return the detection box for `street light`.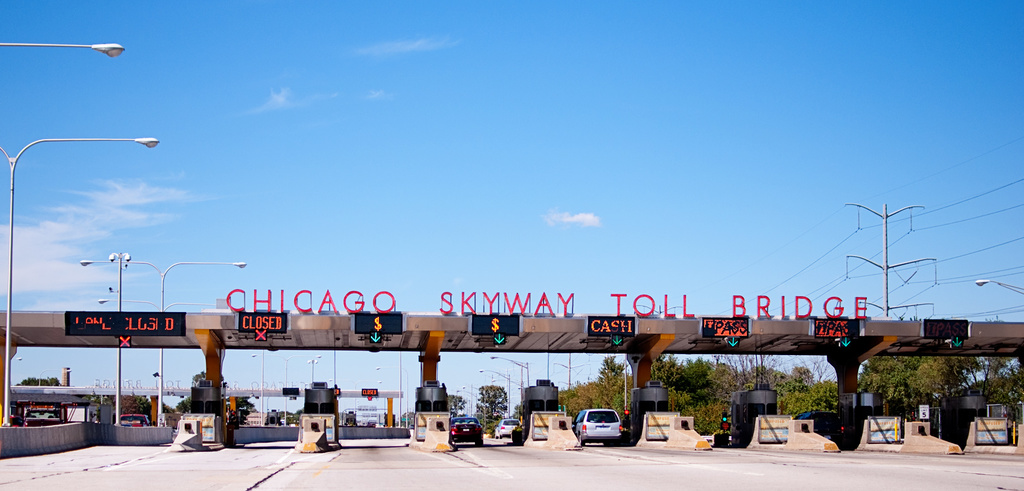
box(300, 358, 324, 393).
